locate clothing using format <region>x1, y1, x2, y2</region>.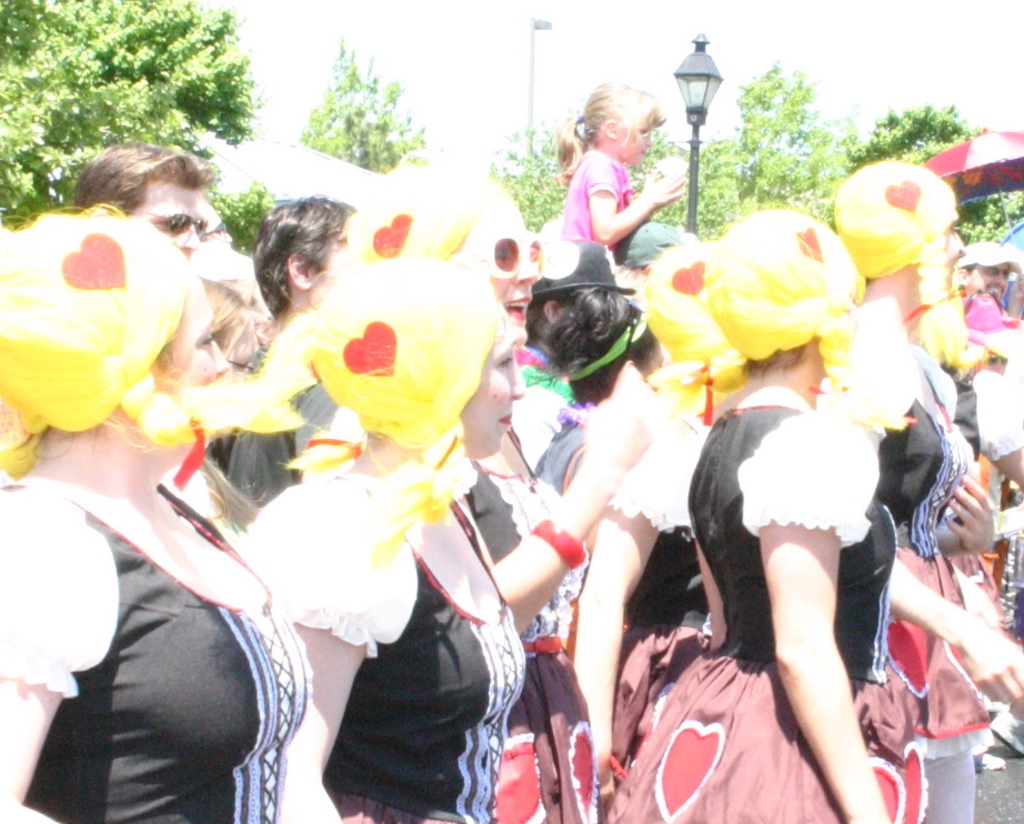
<region>963, 308, 1023, 459</region>.
